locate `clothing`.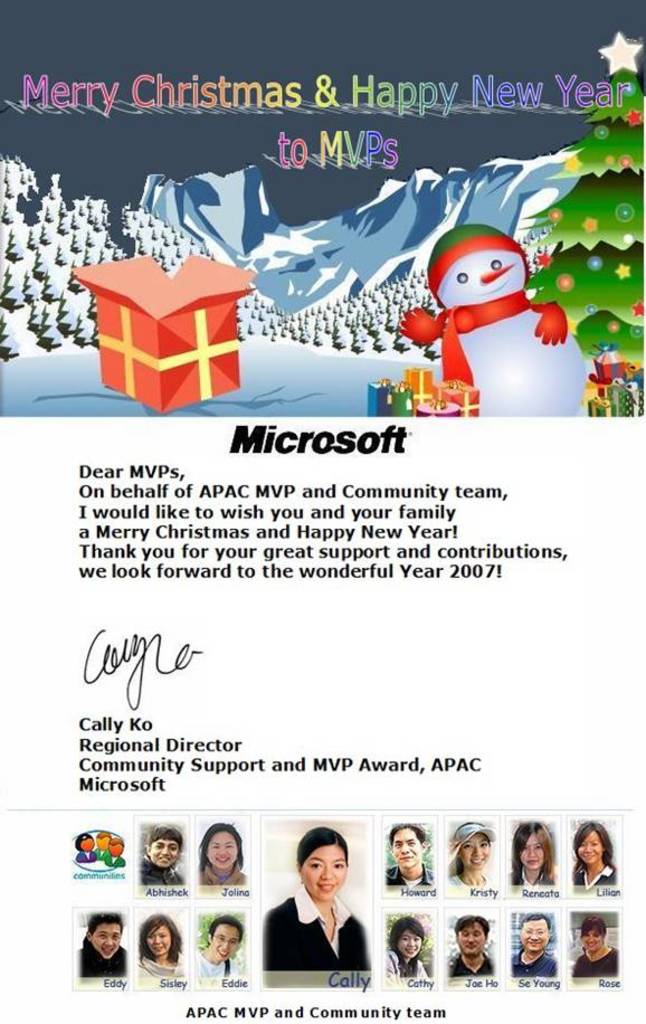
Bounding box: {"left": 136, "top": 963, "right": 181, "bottom": 990}.
